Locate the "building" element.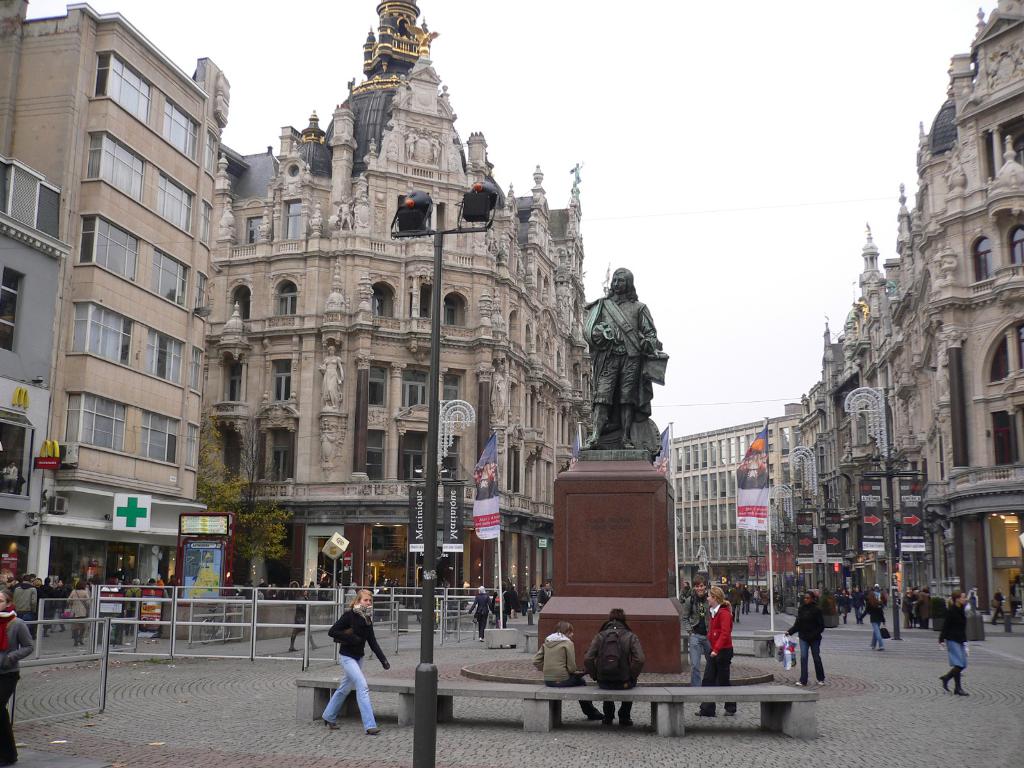
Element bbox: {"left": 668, "top": 401, "right": 802, "bottom": 597}.
